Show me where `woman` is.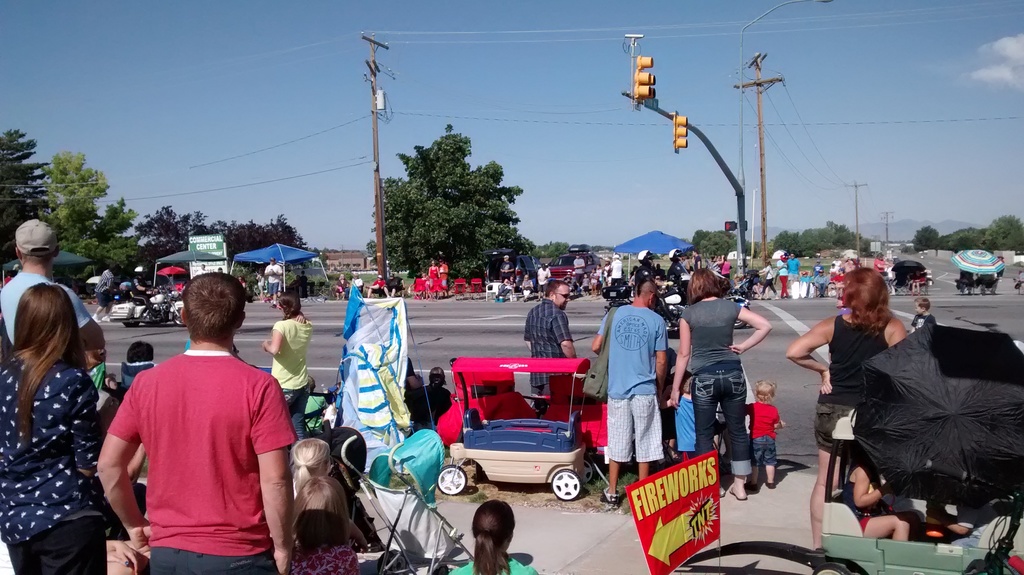
`woman` is at l=666, t=266, r=772, b=500.
